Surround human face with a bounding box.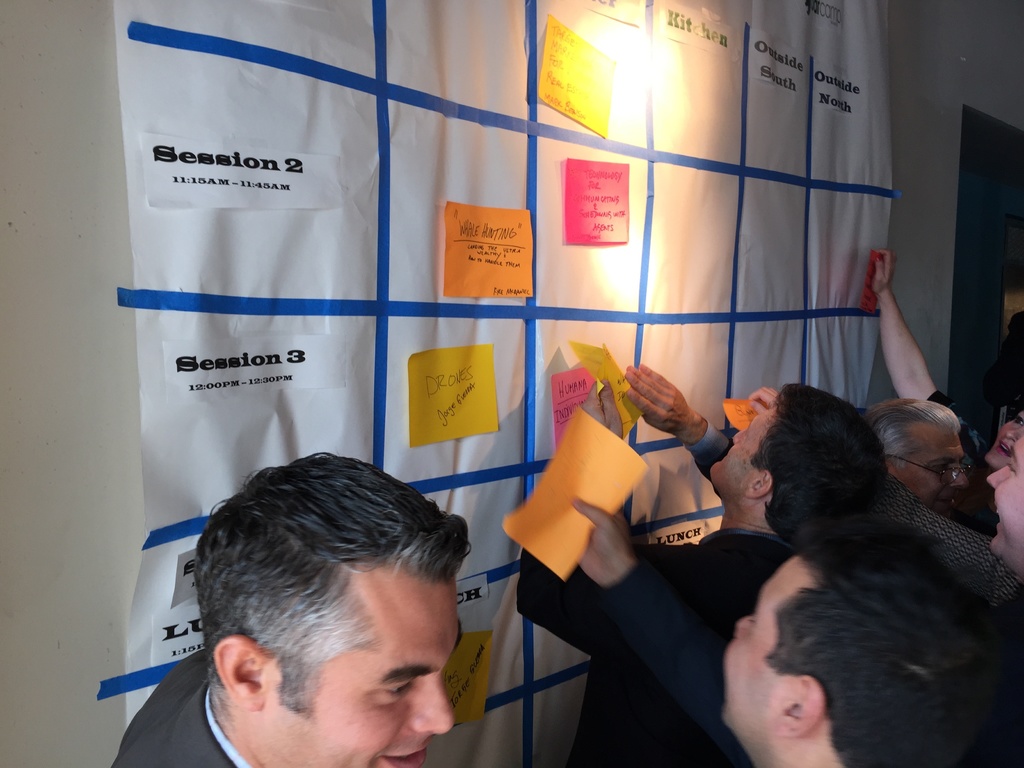
select_region(990, 410, 1023, 470).
